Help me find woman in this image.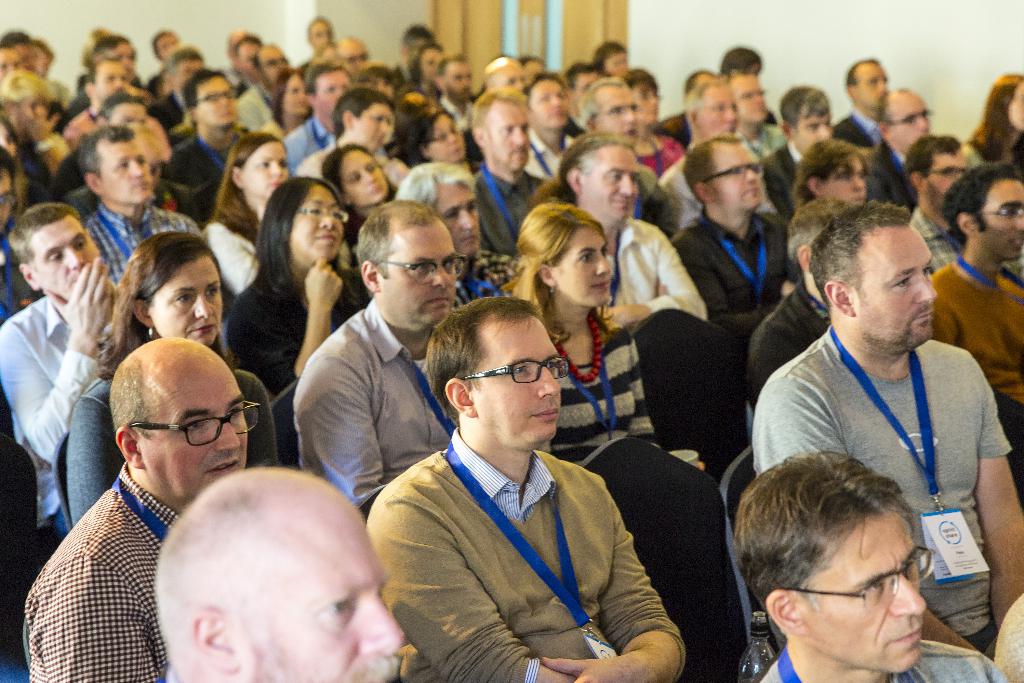
Found it: [522,57,548,92].
